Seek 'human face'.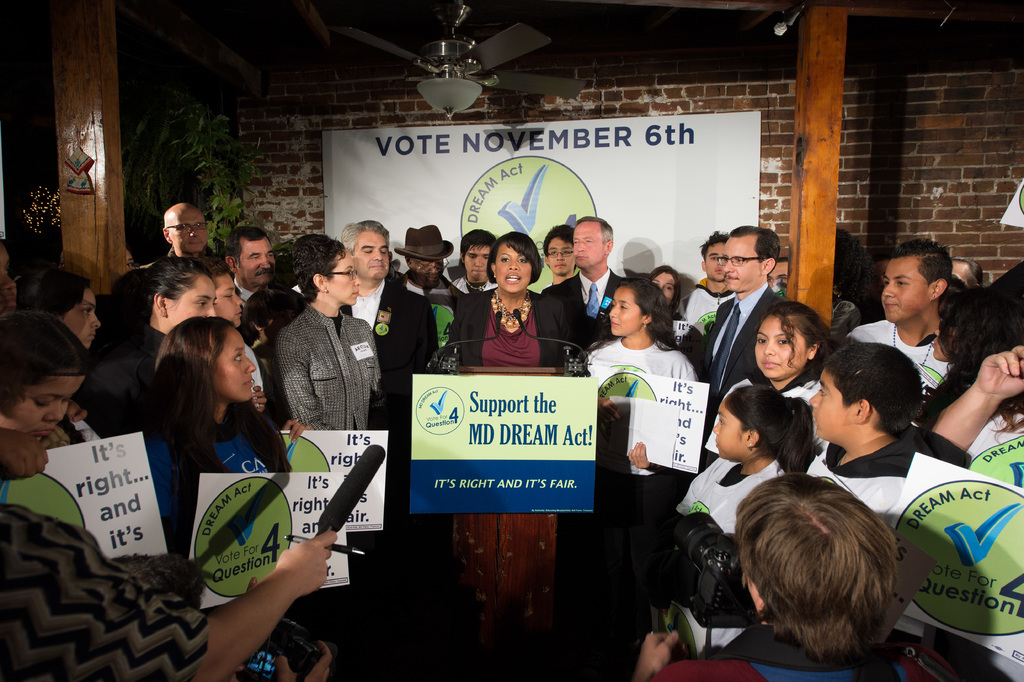
[498,243,530,294].
